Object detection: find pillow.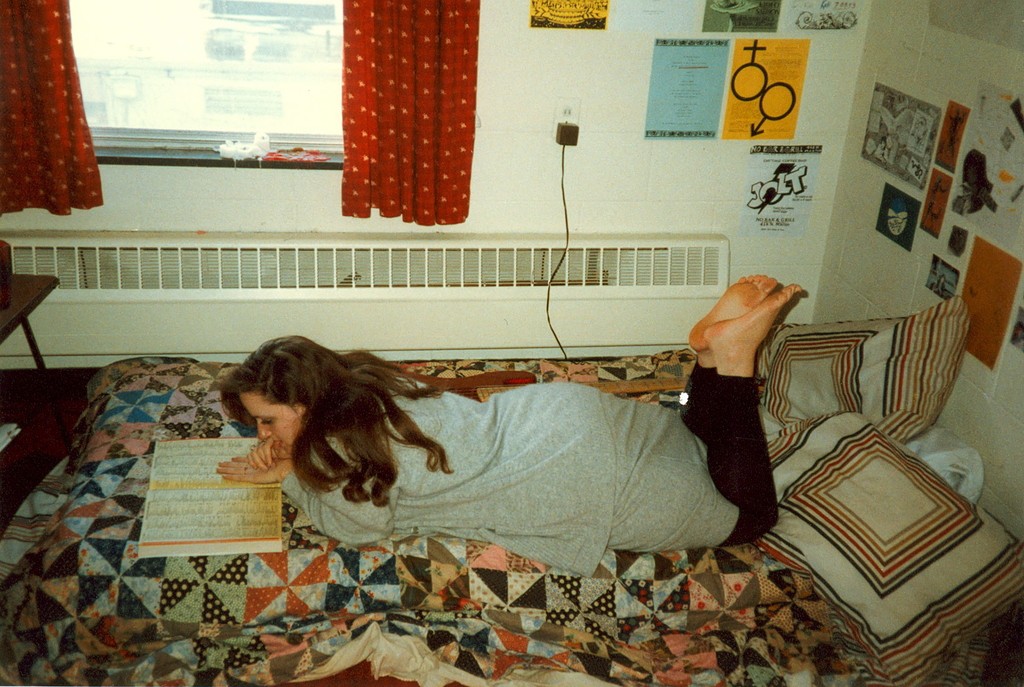
rect(745, 407, 1023, 686).
